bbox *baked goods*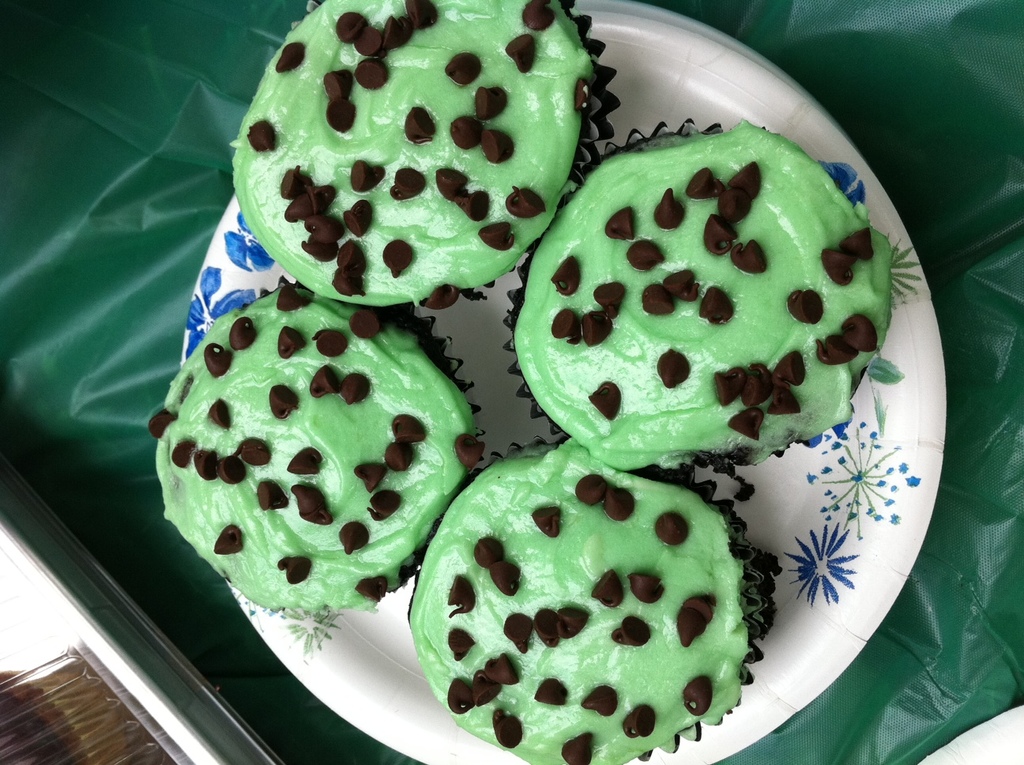
(163,276,485,618)
